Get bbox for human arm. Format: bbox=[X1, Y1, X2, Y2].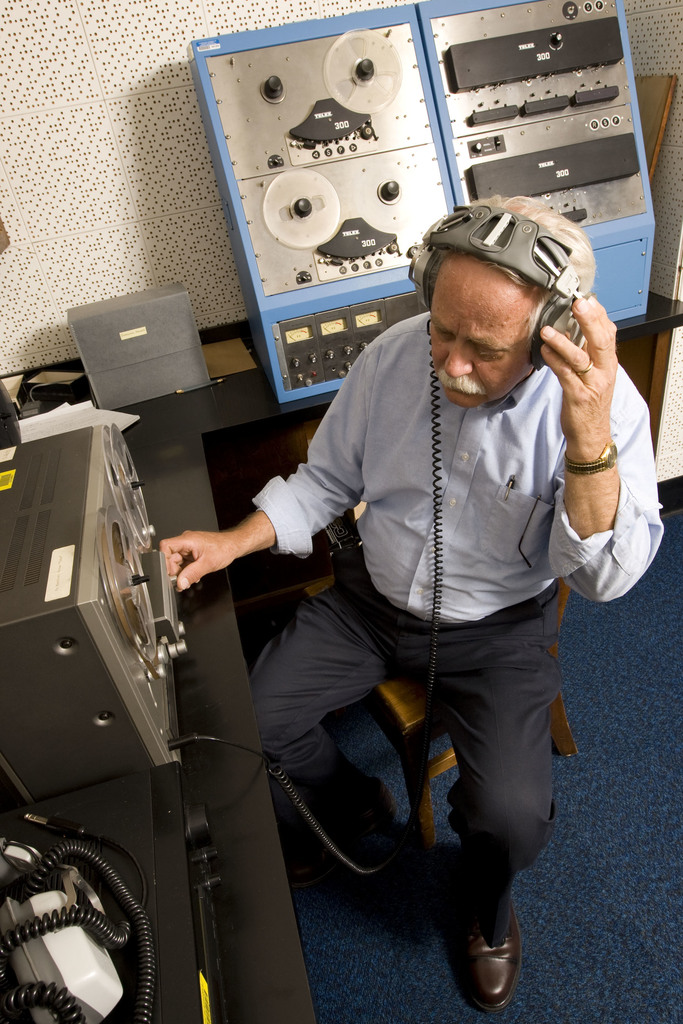
bbox=[517, 243, 664, 655].
